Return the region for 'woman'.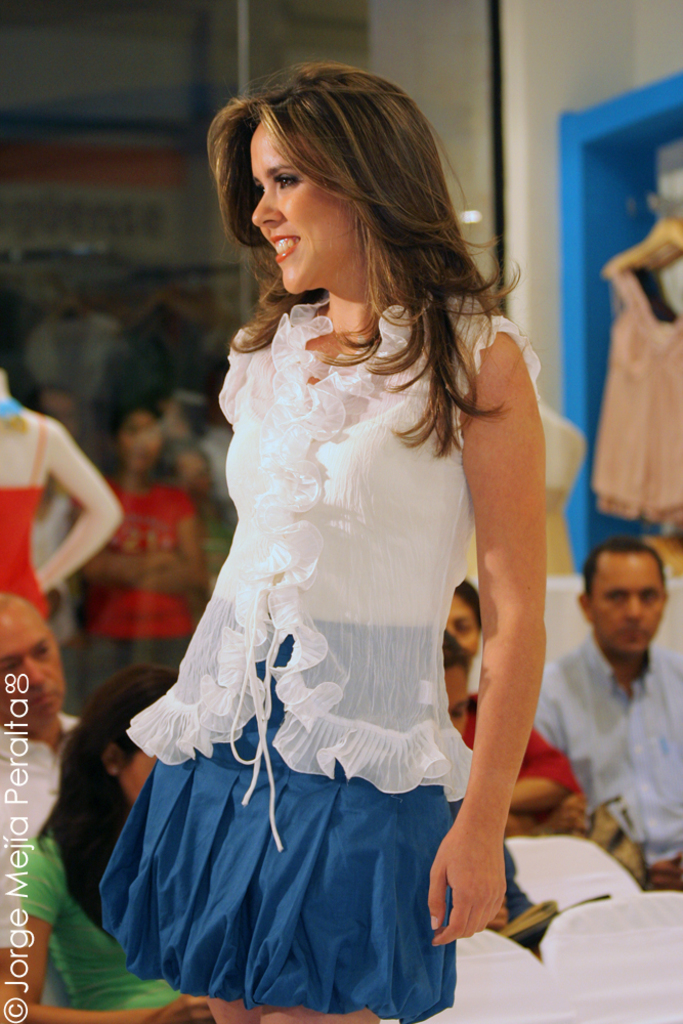
detection(0, 655, 216, 1023).
